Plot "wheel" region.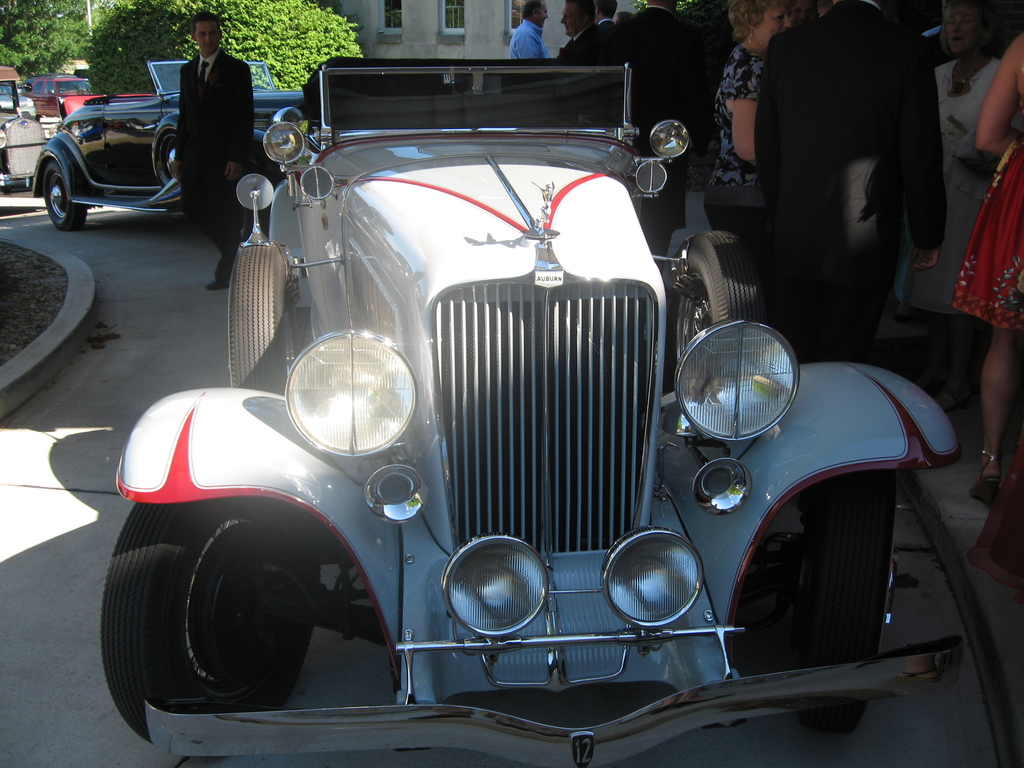
Plotted at box=[42, 157, 90, 232].
